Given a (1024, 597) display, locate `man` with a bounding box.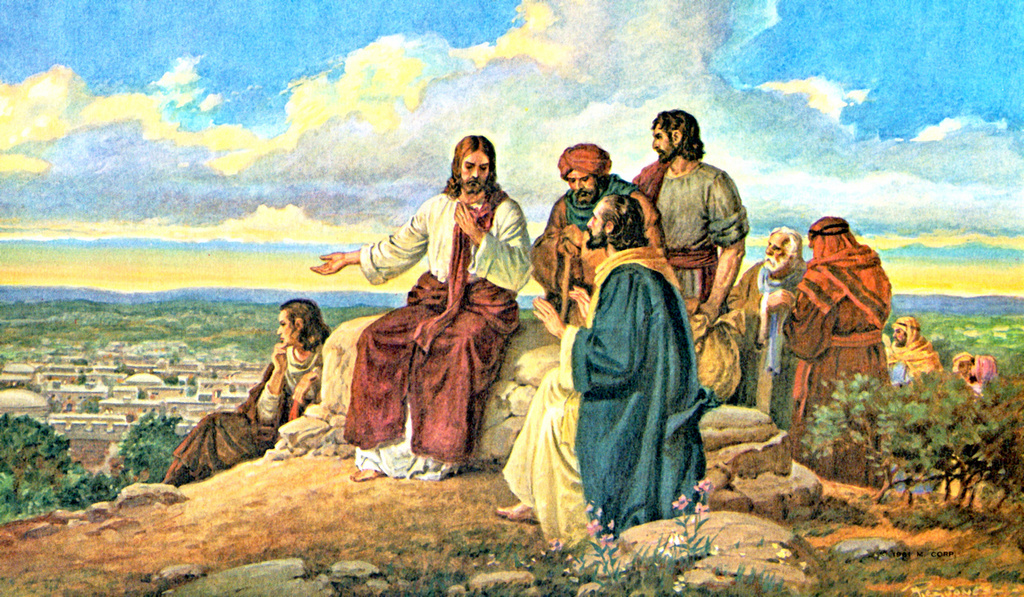
Located: box(884, 312, 945, 499).
